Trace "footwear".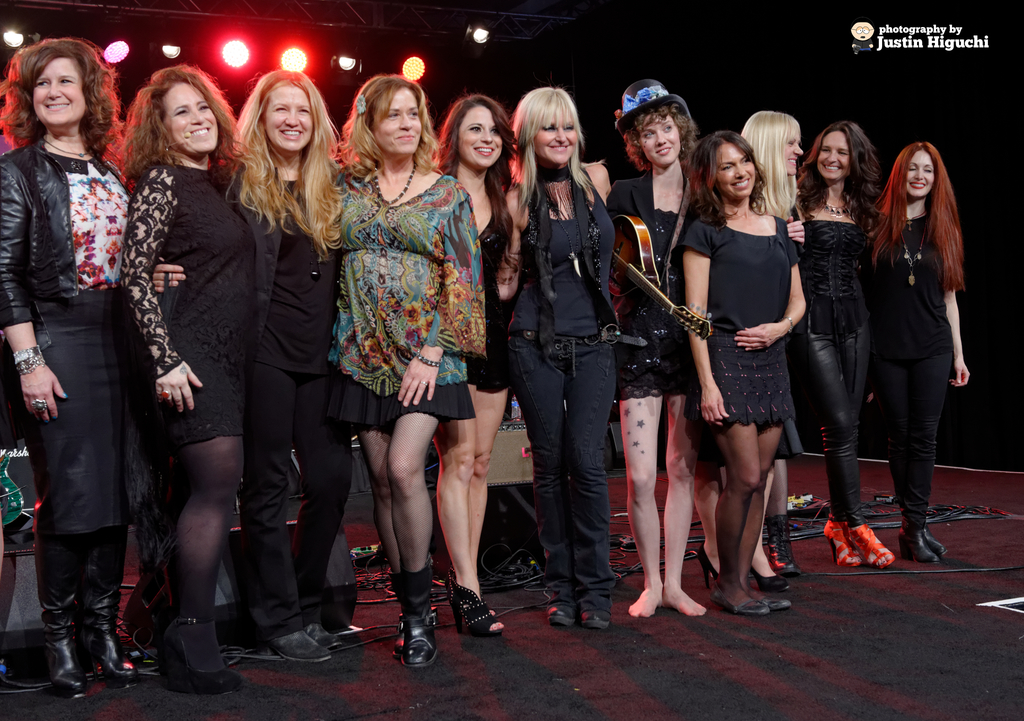
Traced to [x1=821, y1=512, x2=861, y2=567].
